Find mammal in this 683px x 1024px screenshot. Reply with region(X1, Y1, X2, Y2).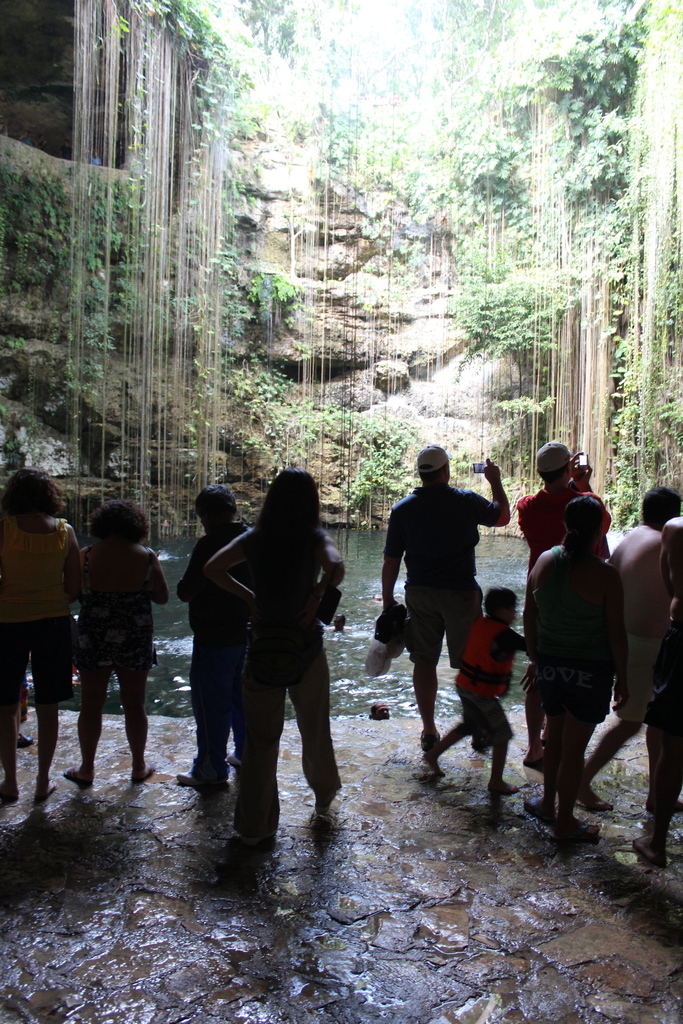
region(586, 490, 682, 807).
